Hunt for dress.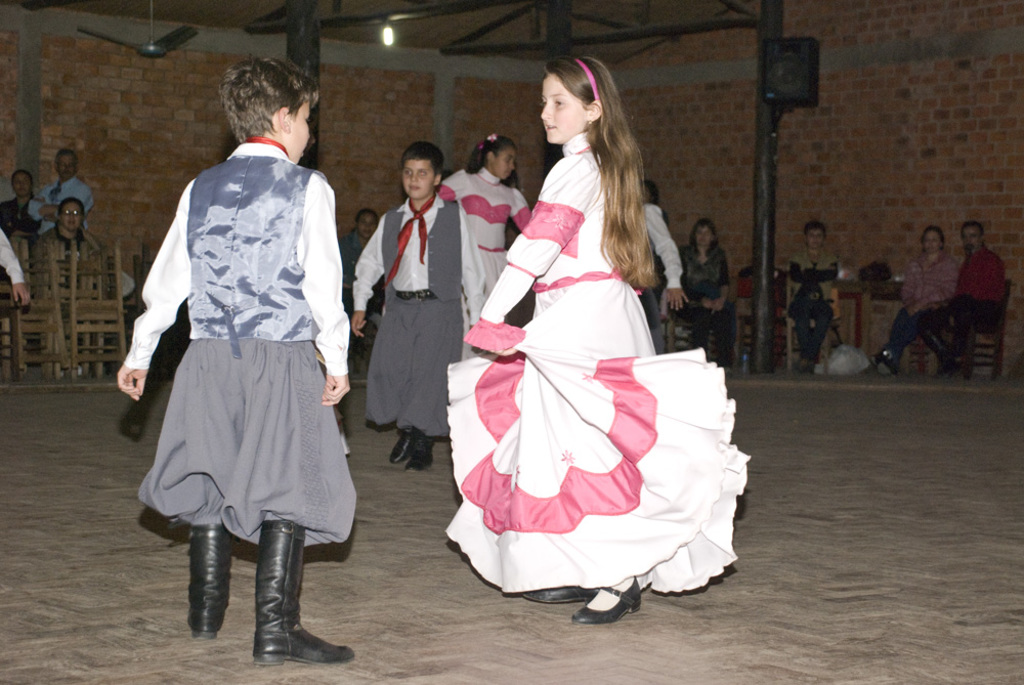
Hunted down at locate(437, 165, 534, 345).
